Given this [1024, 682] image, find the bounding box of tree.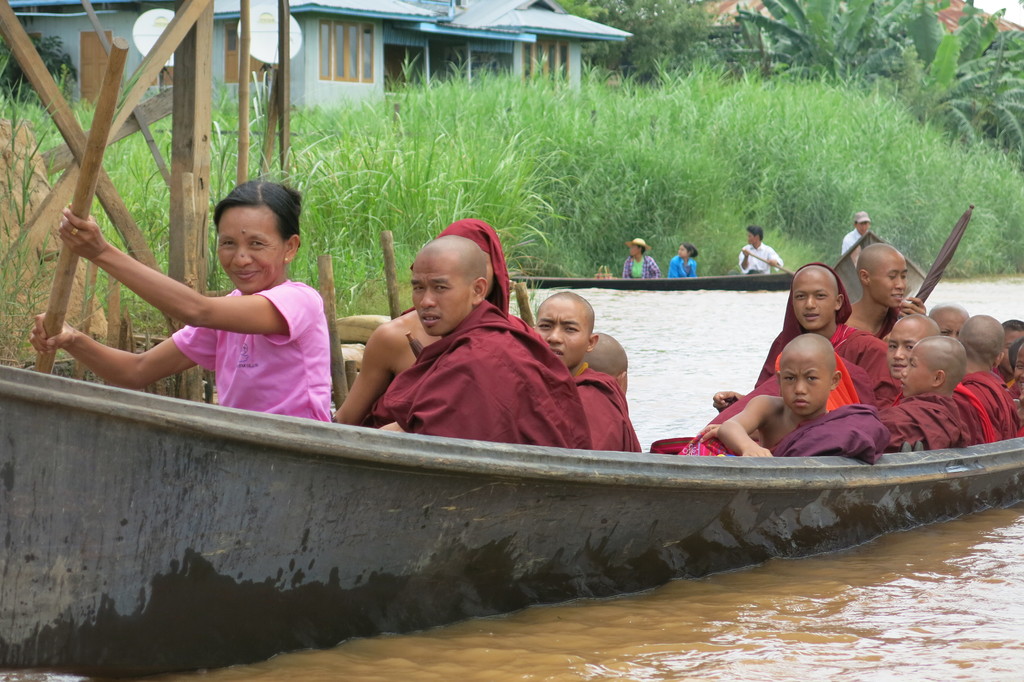
(left=719, top=0, right=891, bottom=96).
